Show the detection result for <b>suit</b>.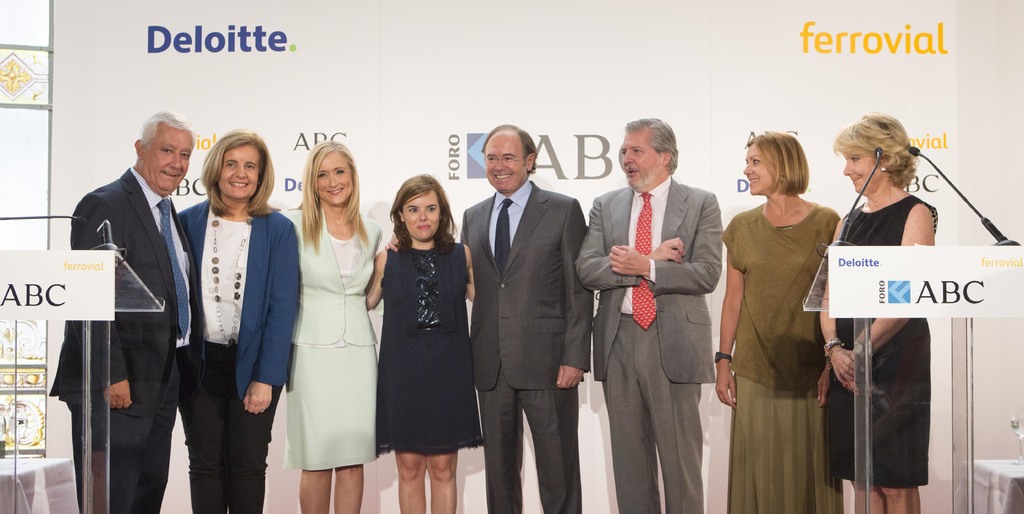
(44,163,204,513).
